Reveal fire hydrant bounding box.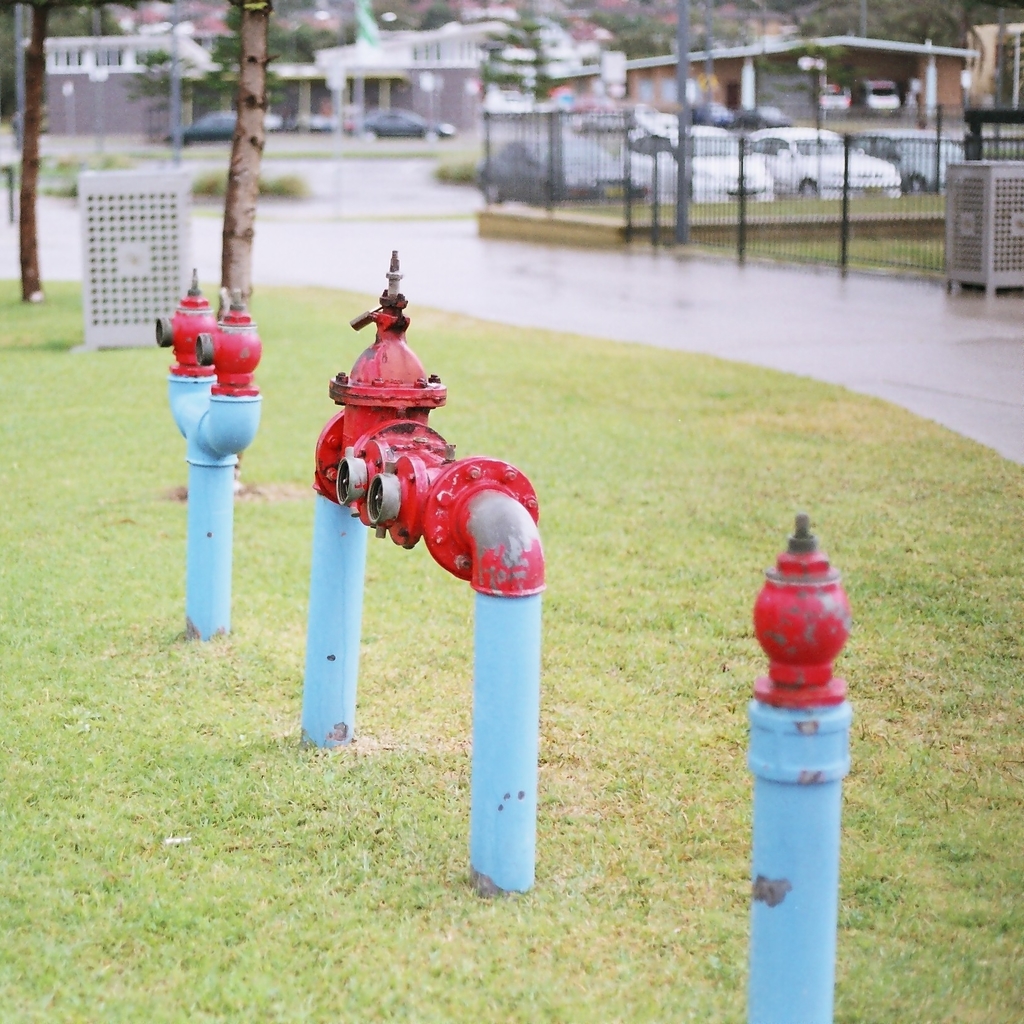
Revealed: locate(156, 264, 261, 634).
